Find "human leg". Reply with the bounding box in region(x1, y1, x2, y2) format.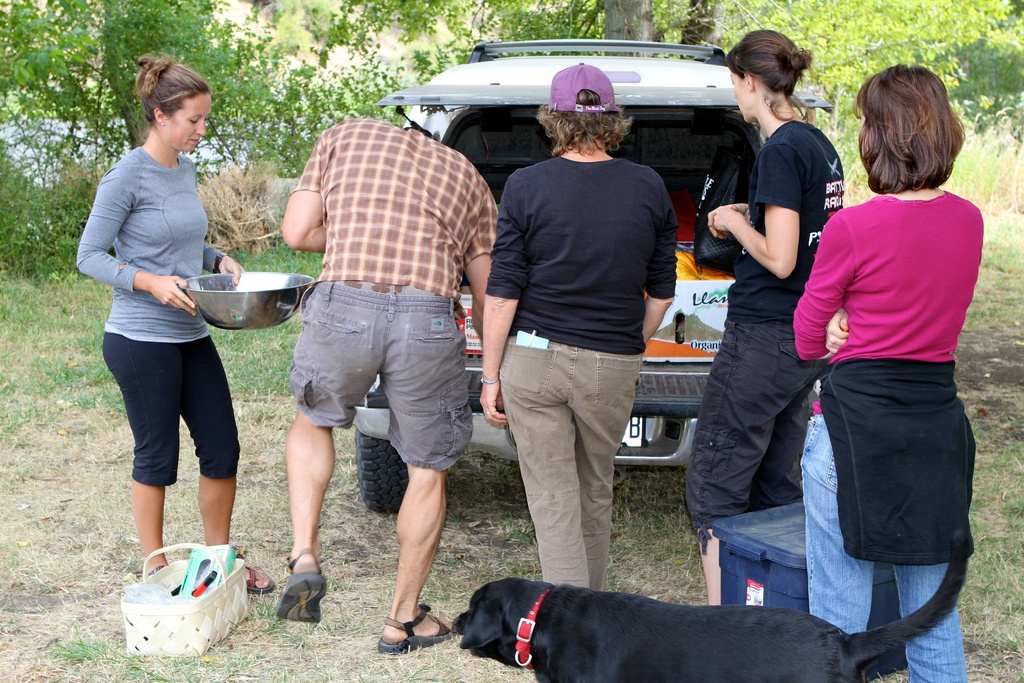
region(273, 273, 384, 622).
